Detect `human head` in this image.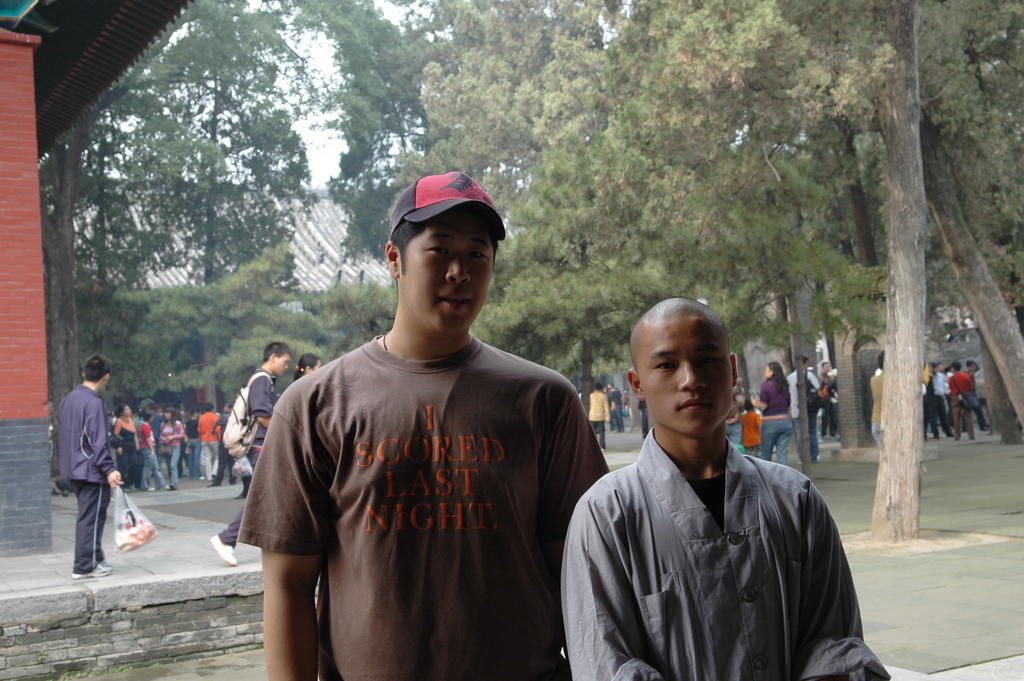
Detection: 384:175:513:334.
